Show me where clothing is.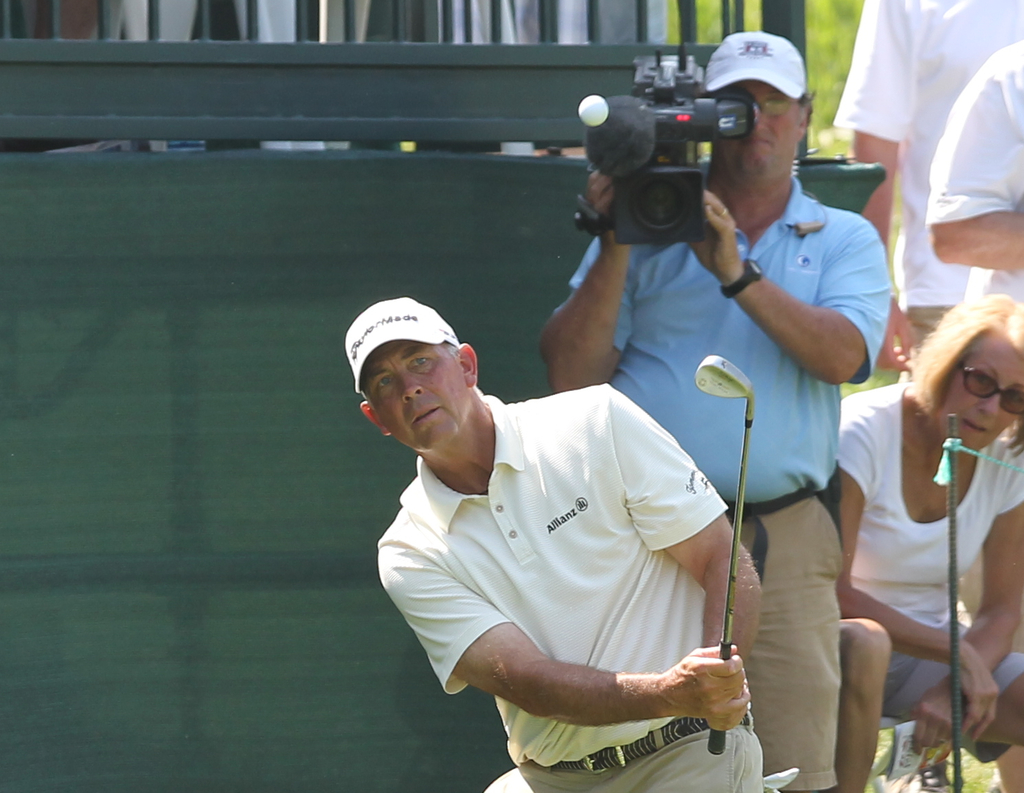
clothing is at bbox=(560, 166, 885, 792).
